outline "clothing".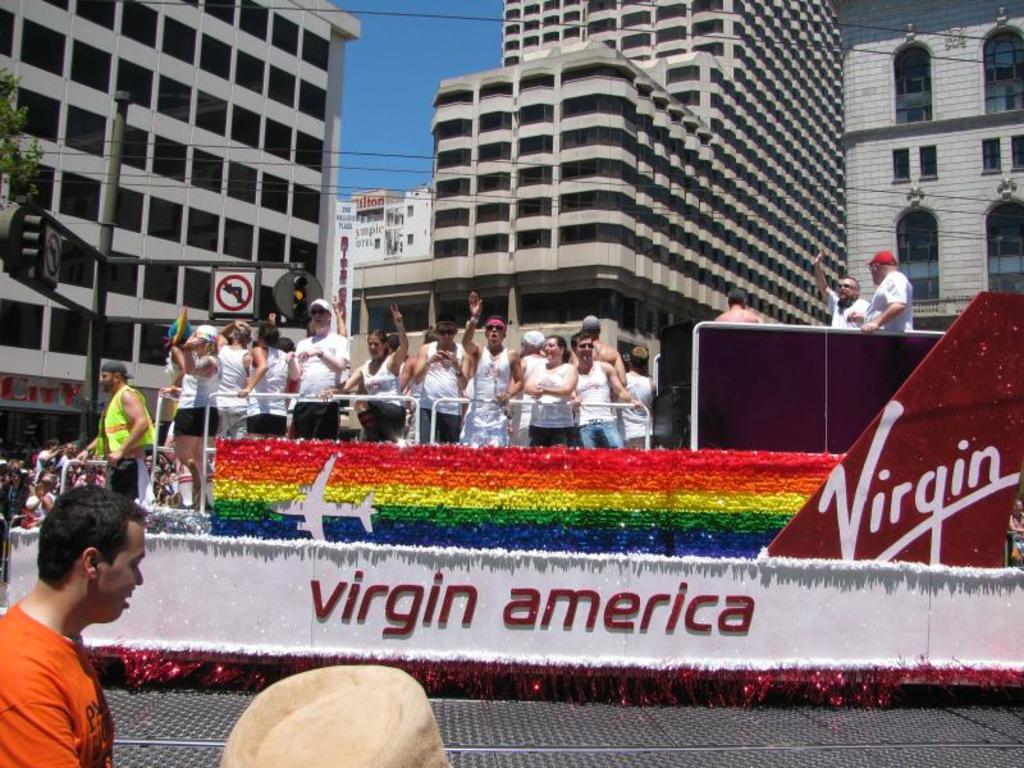
Outline: bbox=[867, 273, 915, 324].
